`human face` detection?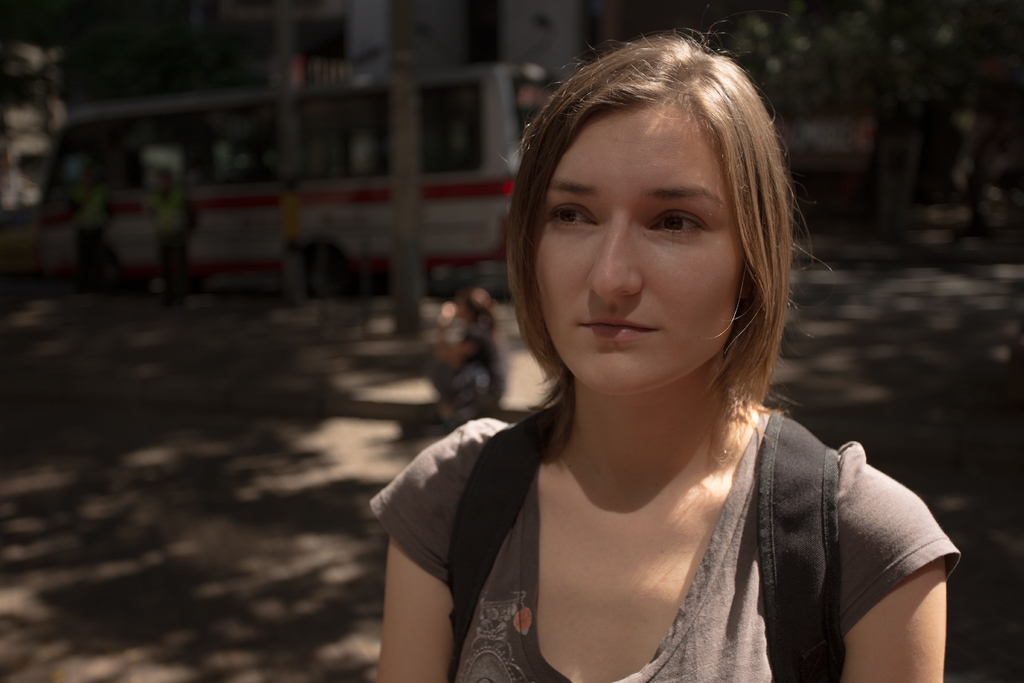
[x1=530, y1=99, x2=746, y2=399]
